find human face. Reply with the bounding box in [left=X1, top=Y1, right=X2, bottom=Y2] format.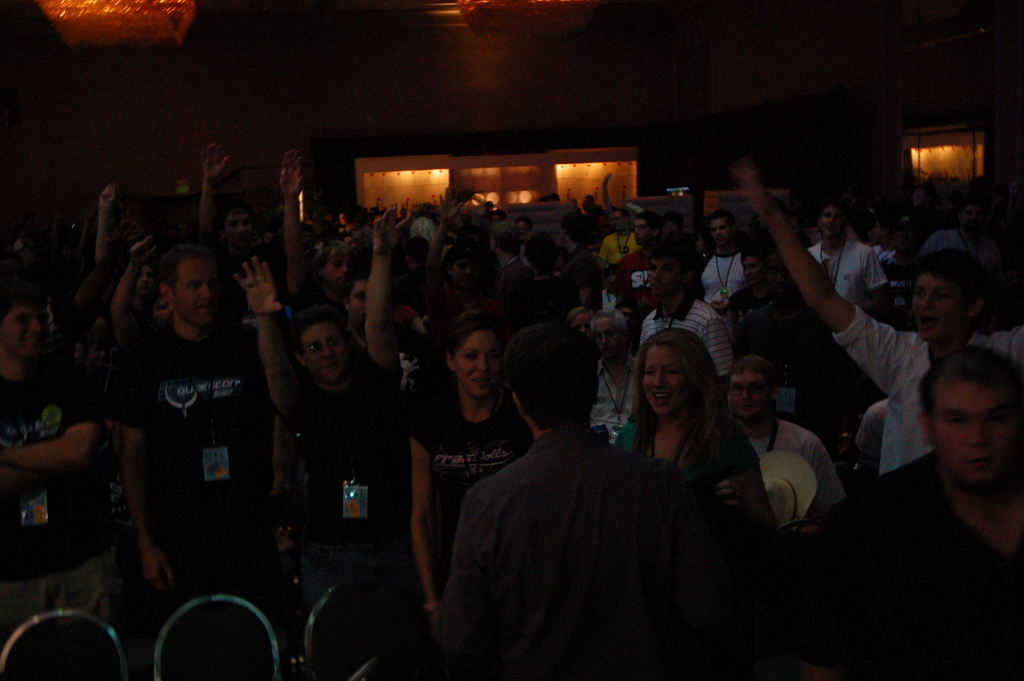
[left=301, top=322, right=348, bottom=386].
